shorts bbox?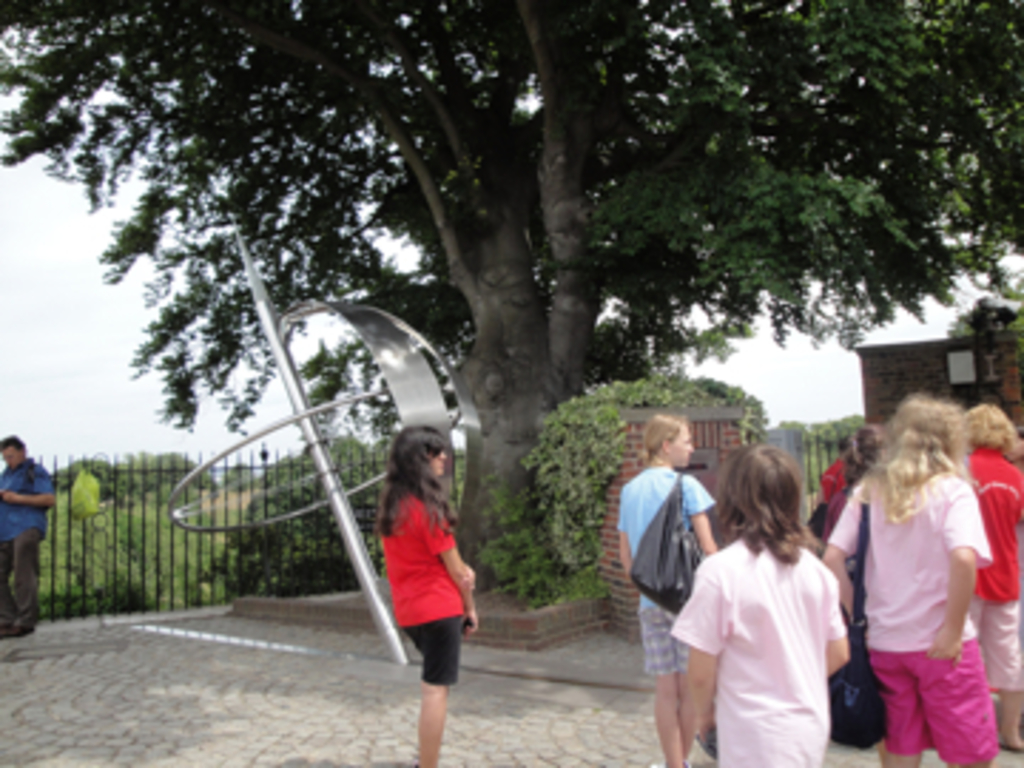
left=959, top=592, right=1021, bottom=705
